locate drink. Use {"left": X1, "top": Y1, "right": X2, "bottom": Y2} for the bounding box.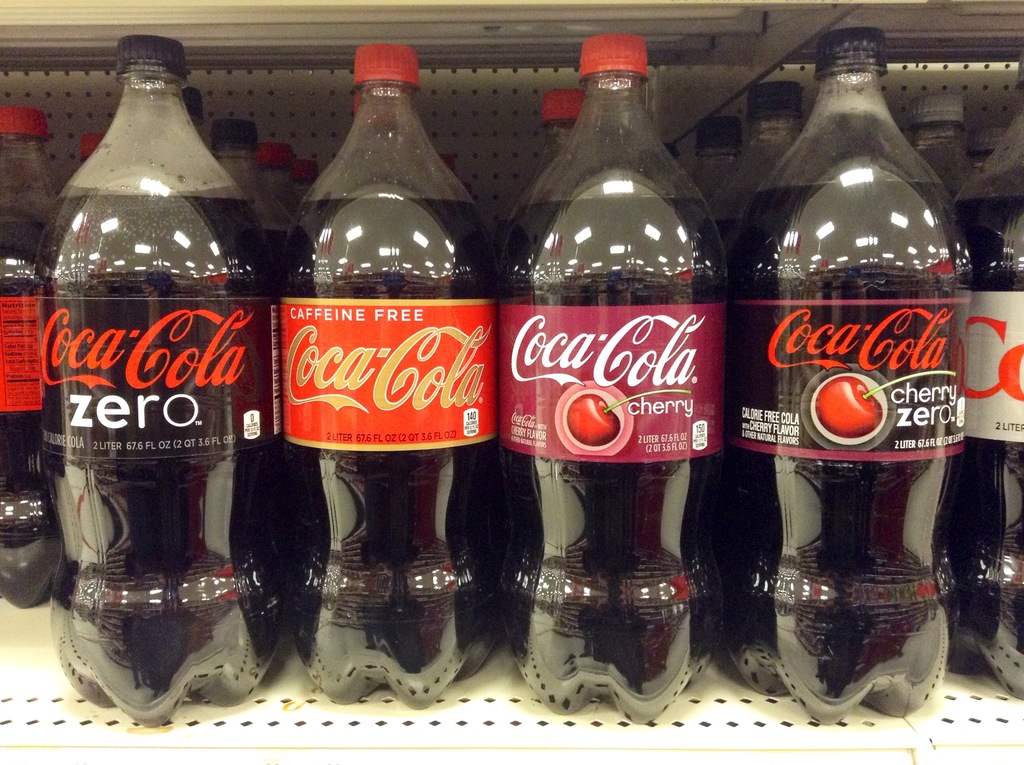
{"left": 733, "top": 36, "right": 973, "bottom": 735}.
